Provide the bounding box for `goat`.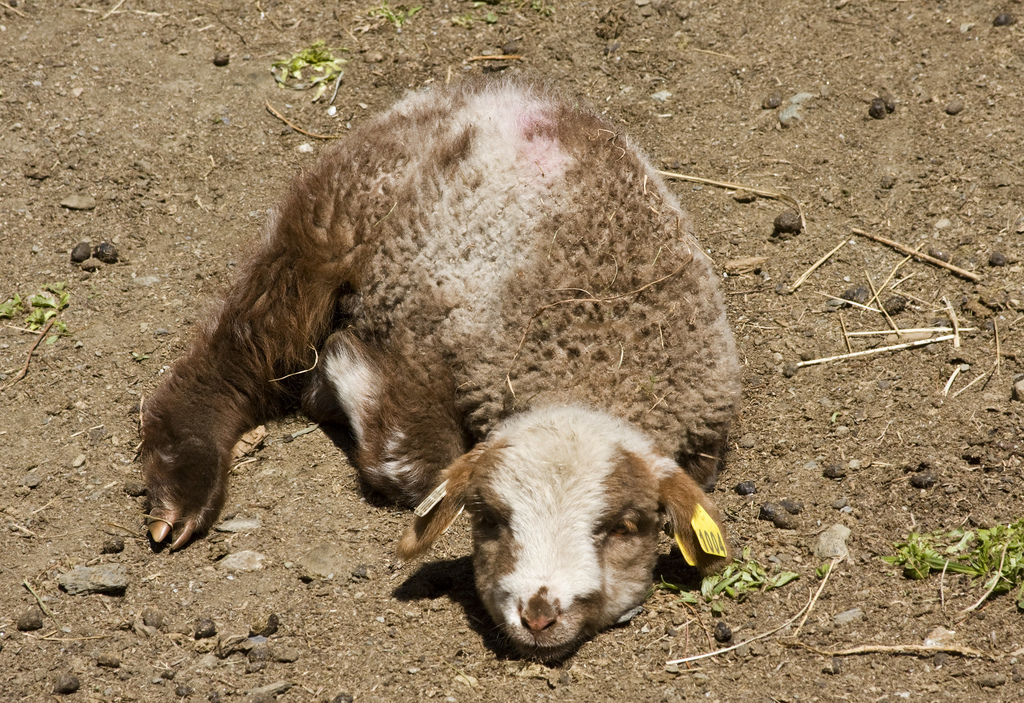
(148,87,774,659).
